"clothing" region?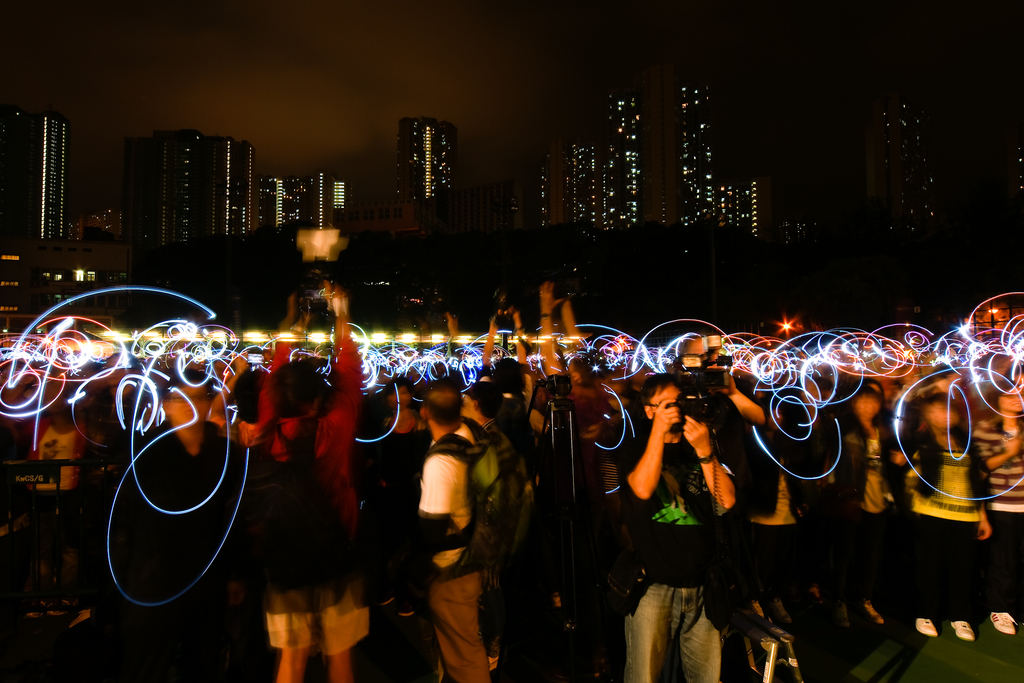
rect(886, 441, 1000, 630)
